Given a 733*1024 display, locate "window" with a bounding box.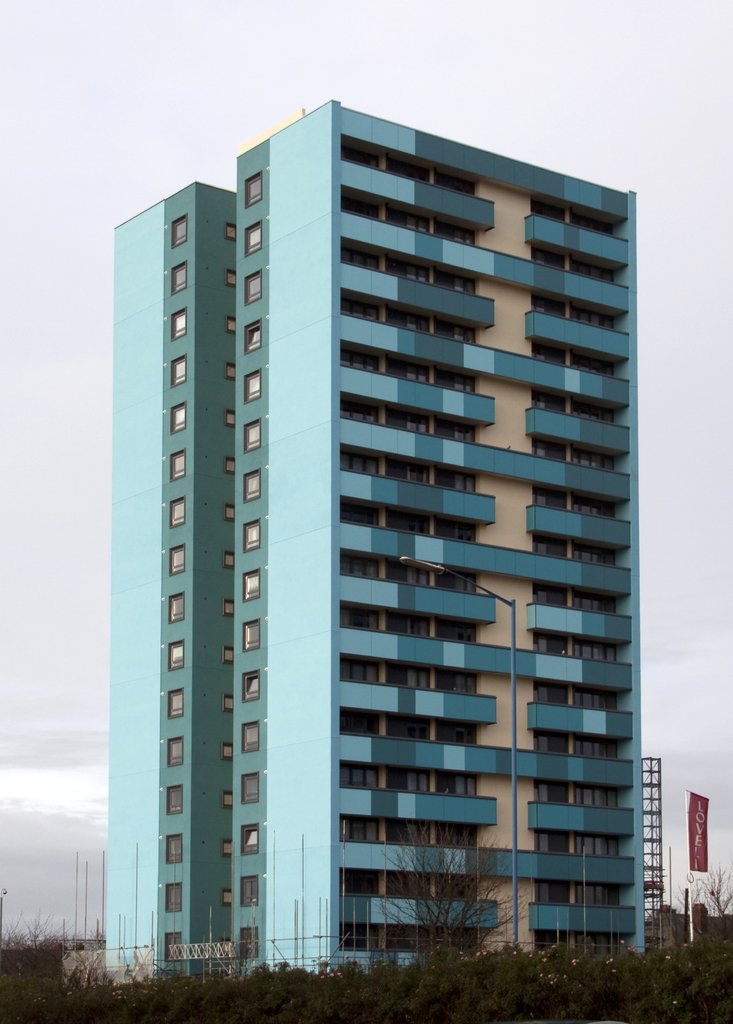
Located: (531, 729, 567, 755).
